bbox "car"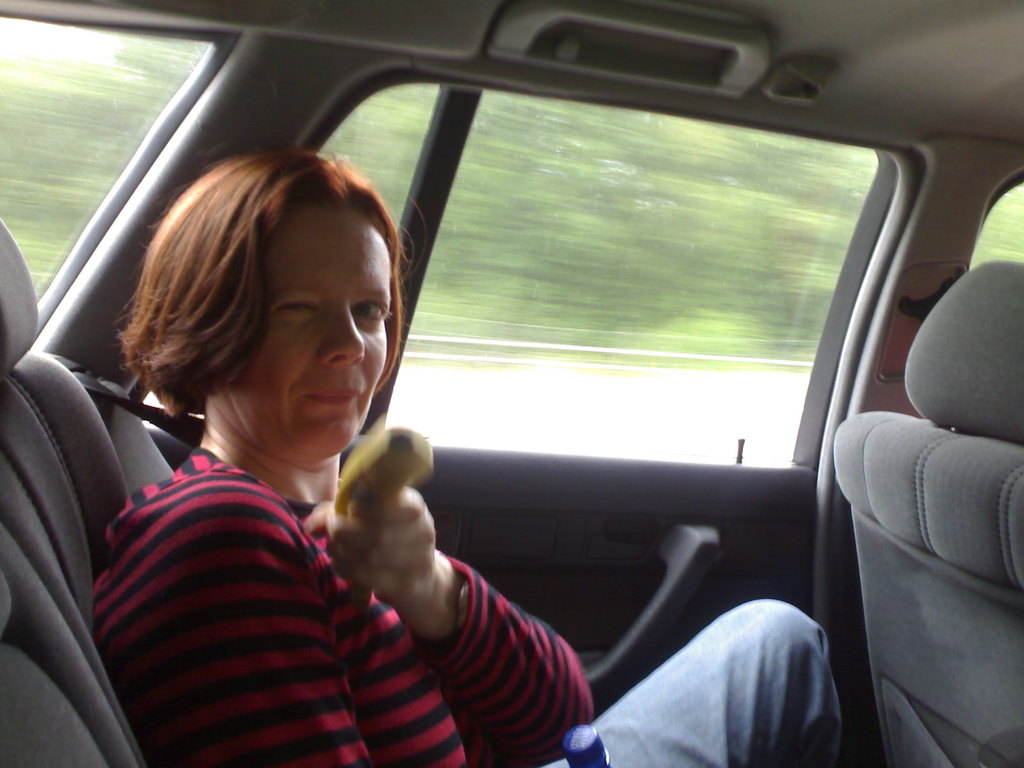
[x1=0, y1=0, x2=1023, y2=767]
